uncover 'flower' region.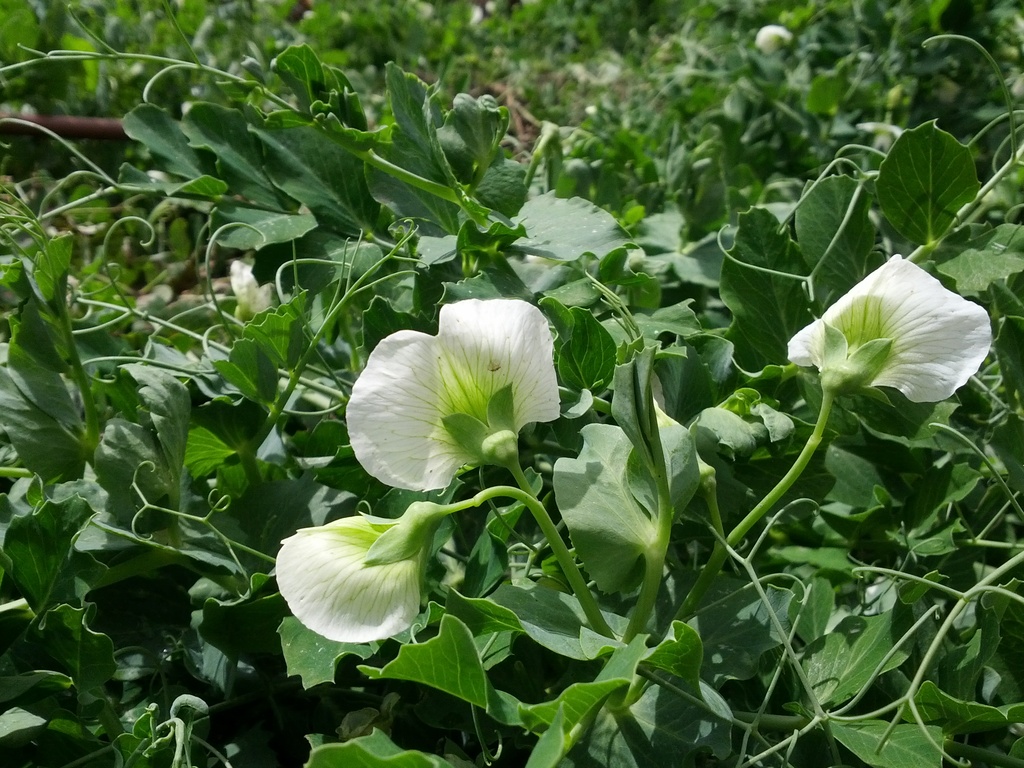
Uncovered: <box>274,499,458,647</box>.
